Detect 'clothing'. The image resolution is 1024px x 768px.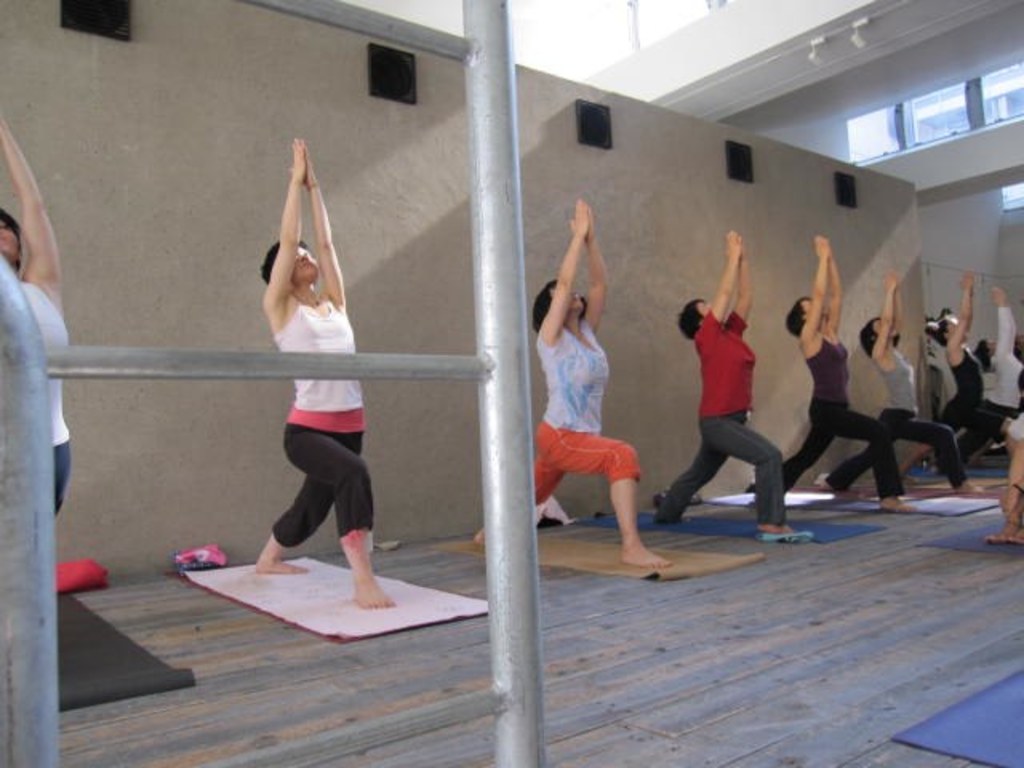
[x1=766, y1=333, x2=890, y2=486].
